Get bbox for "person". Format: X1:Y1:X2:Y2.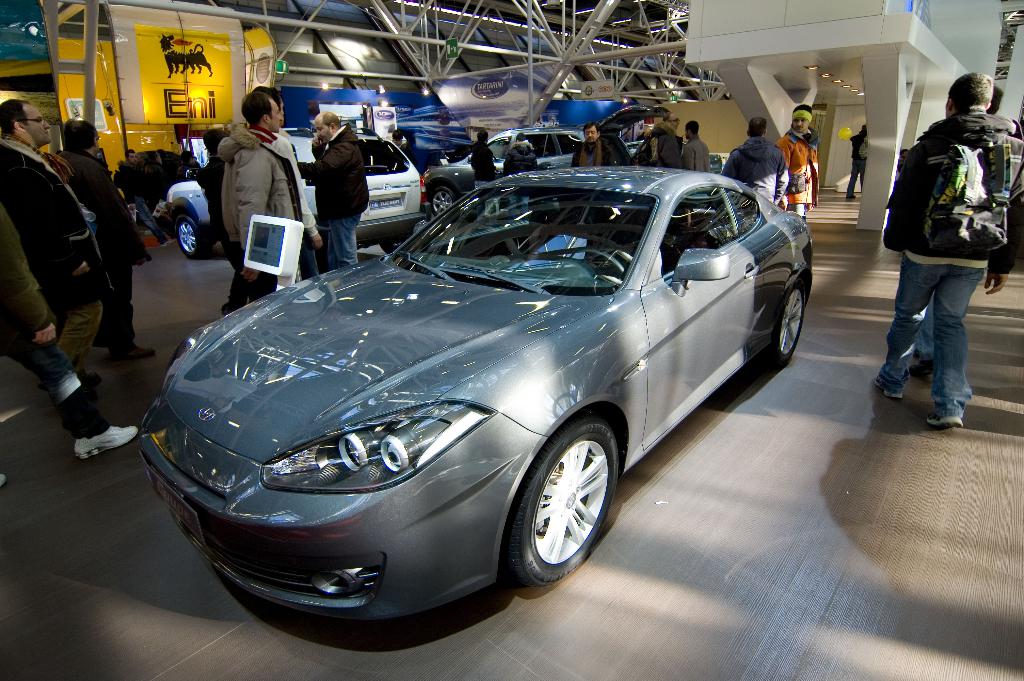
203:127:253:314.
